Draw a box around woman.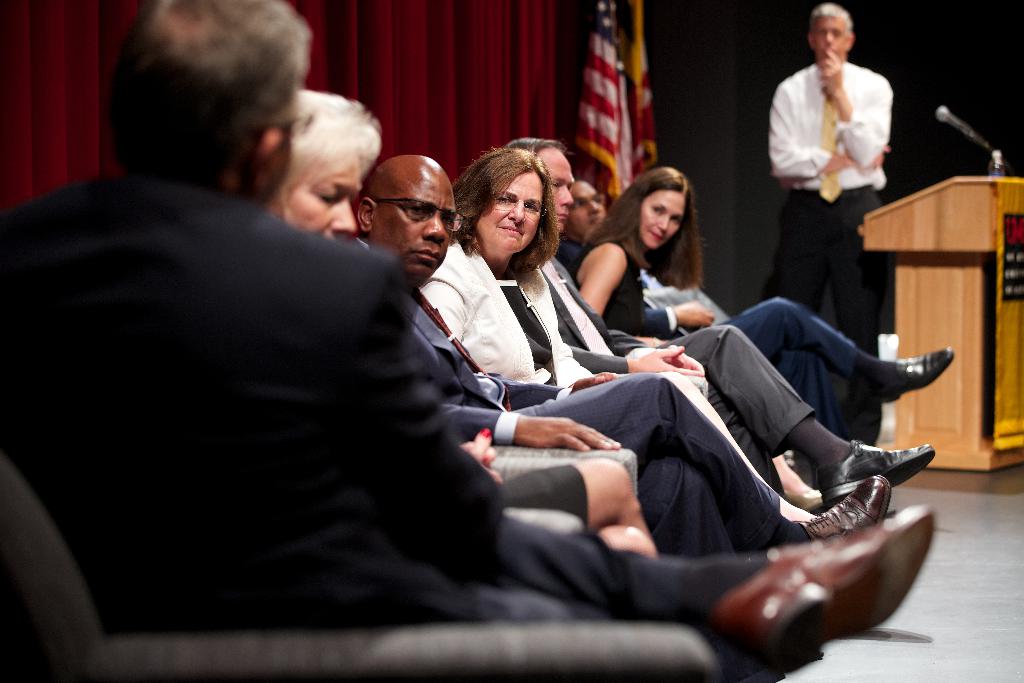
left=422, top=143, right=819, bottom=527.
